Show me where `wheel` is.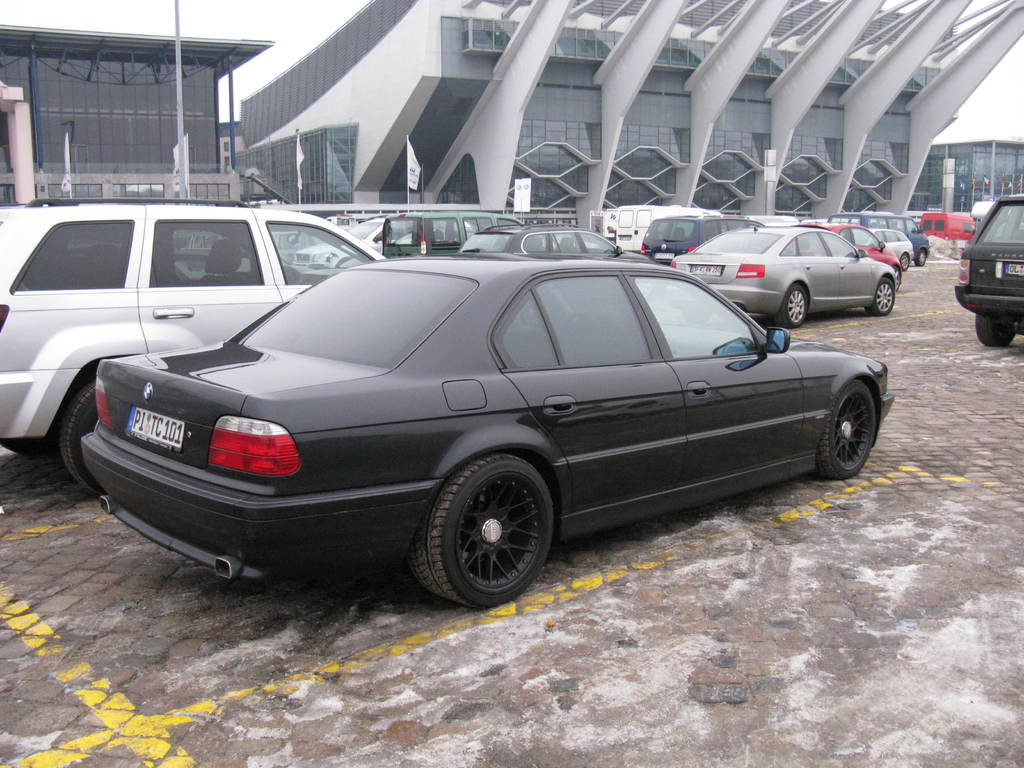
`wheel` is at box(976, 314, 1017, 348).
